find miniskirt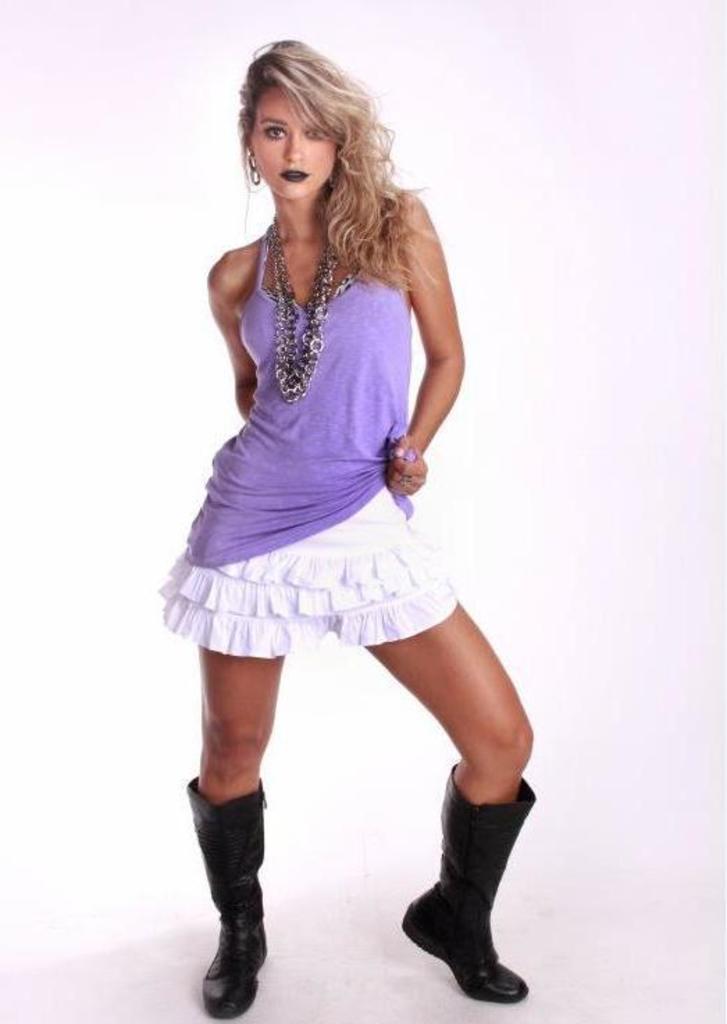
Rect(150, 485, 456, 659)
